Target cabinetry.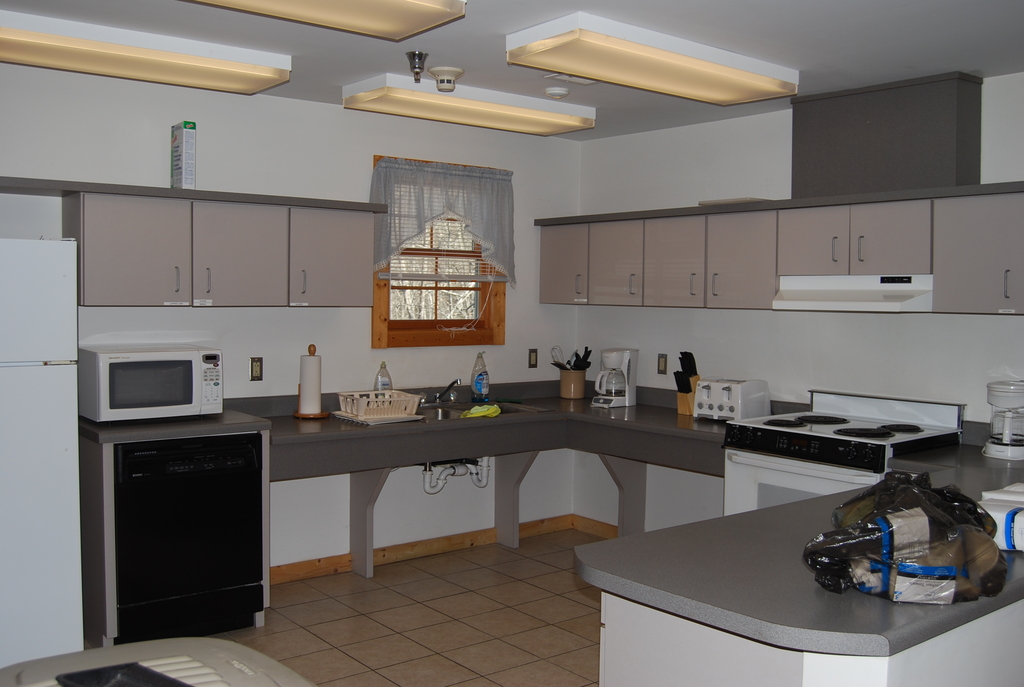
Target region: region(593, 217, 645, 304).
